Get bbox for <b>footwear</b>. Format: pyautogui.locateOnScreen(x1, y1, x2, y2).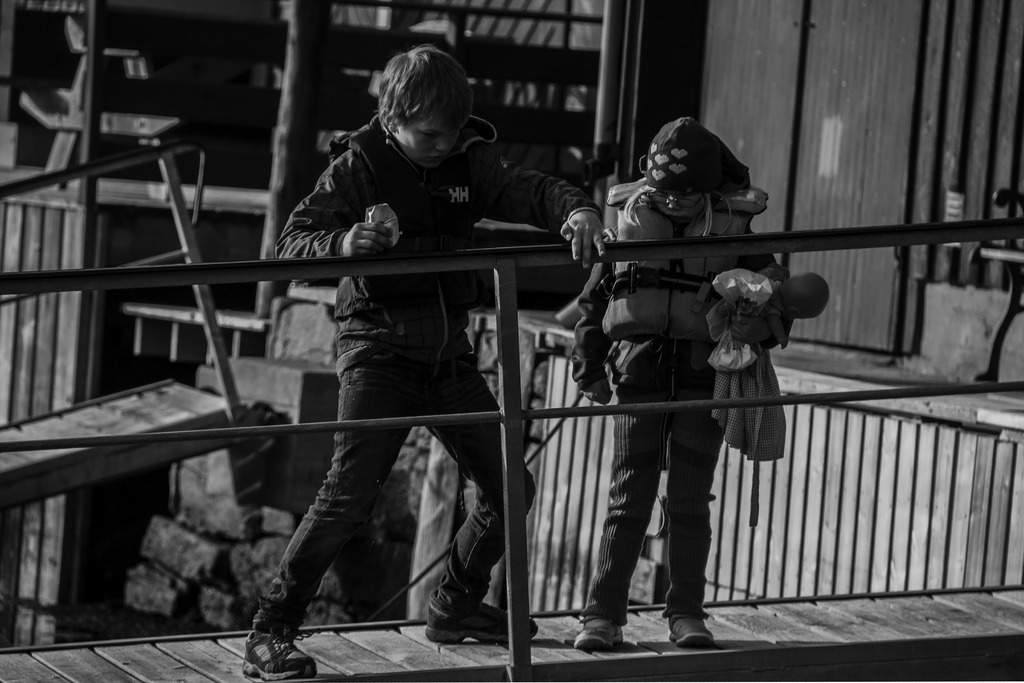
pyautogui.locateOnScreen(429, 584, 543, 641).
